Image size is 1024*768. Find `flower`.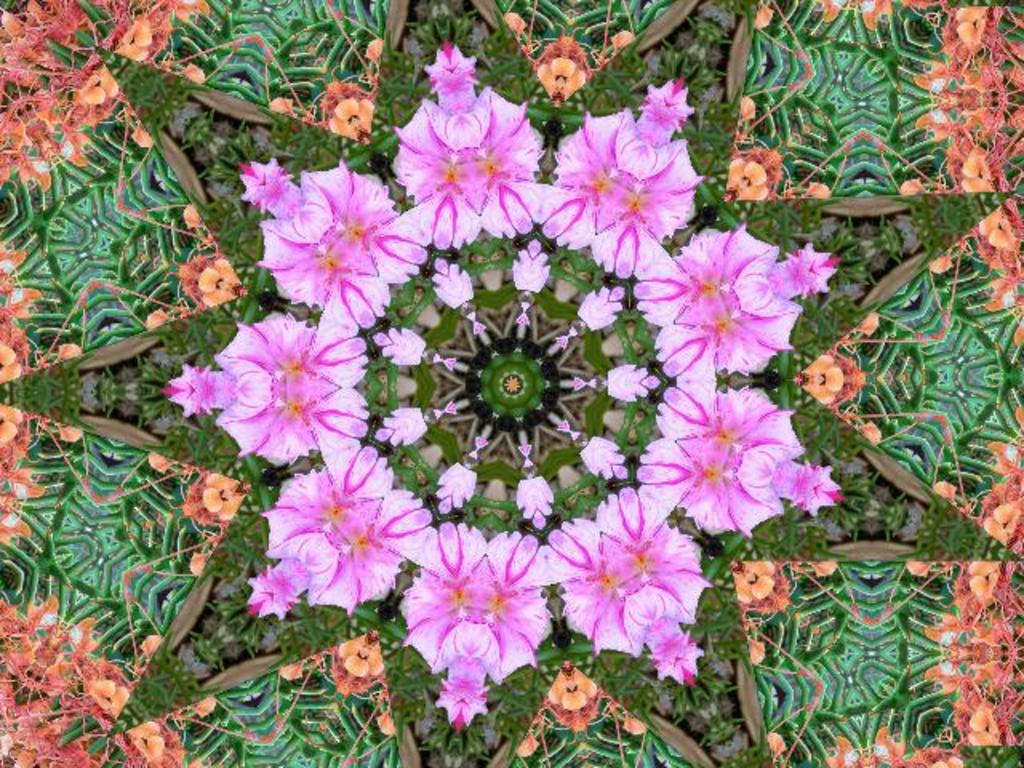
box(155, 304, 370, 464).
